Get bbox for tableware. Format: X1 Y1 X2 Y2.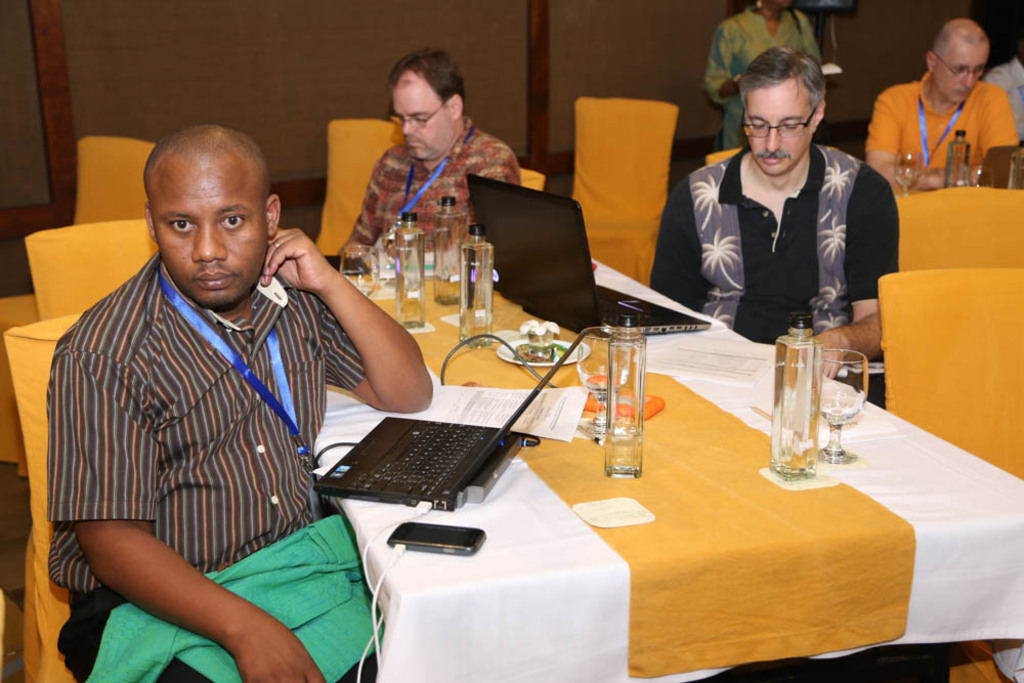
768 321 837 469.
